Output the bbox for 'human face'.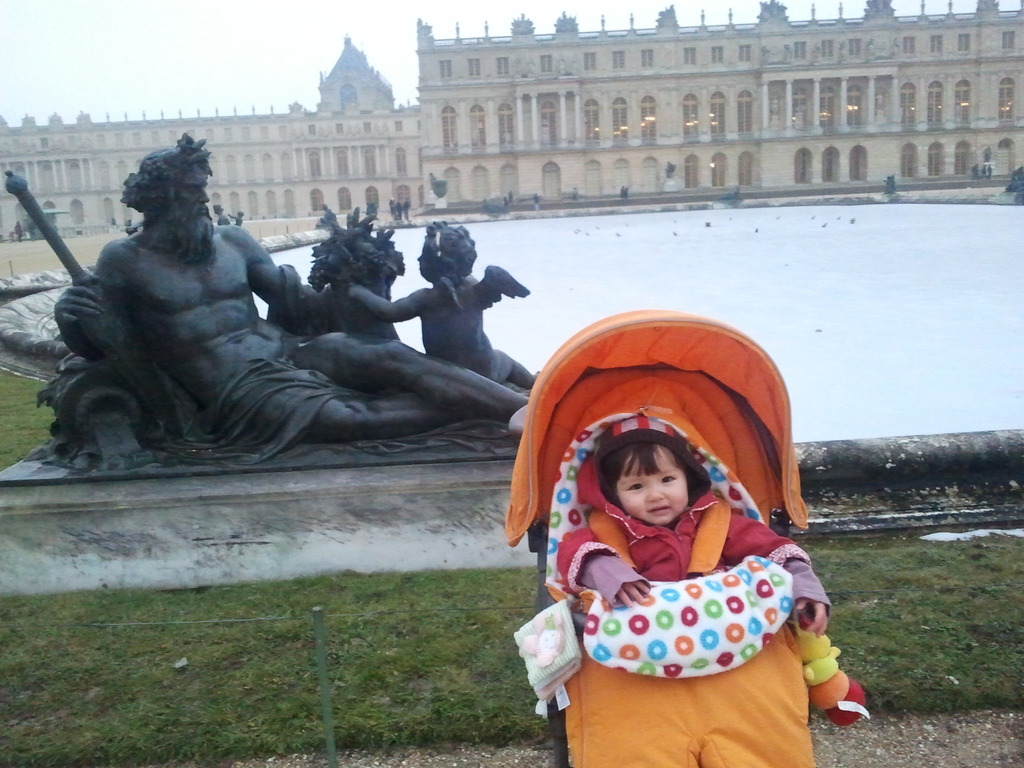
detection(413, 237, 443, 278).
